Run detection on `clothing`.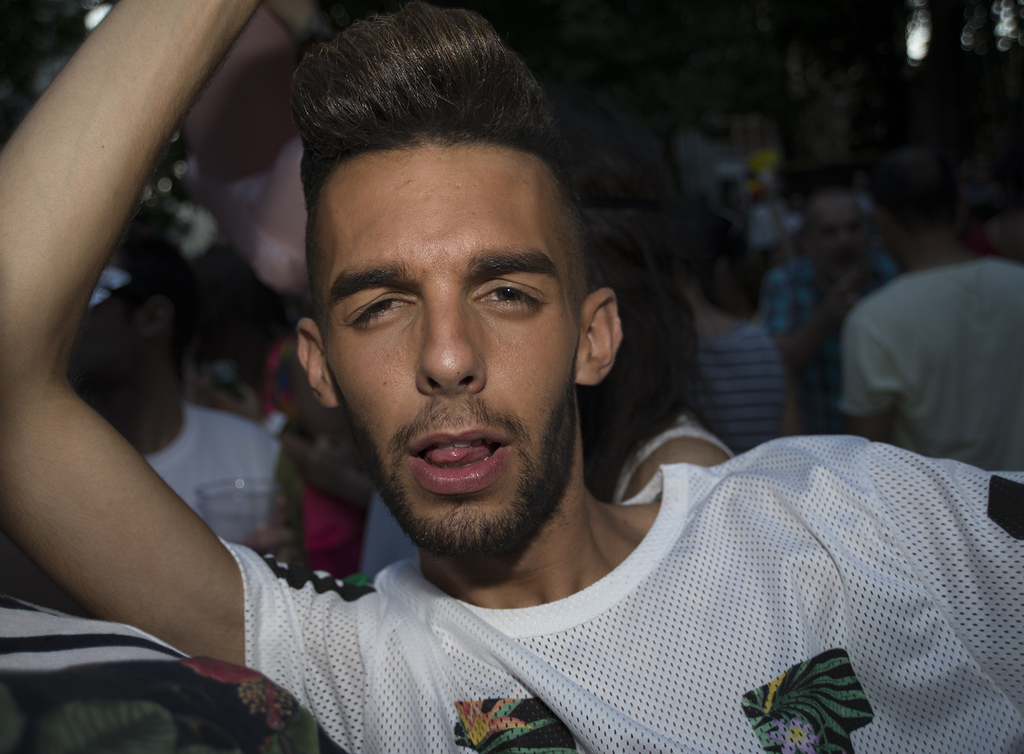
Result: bbox=(840, 257, 1023, 474).
